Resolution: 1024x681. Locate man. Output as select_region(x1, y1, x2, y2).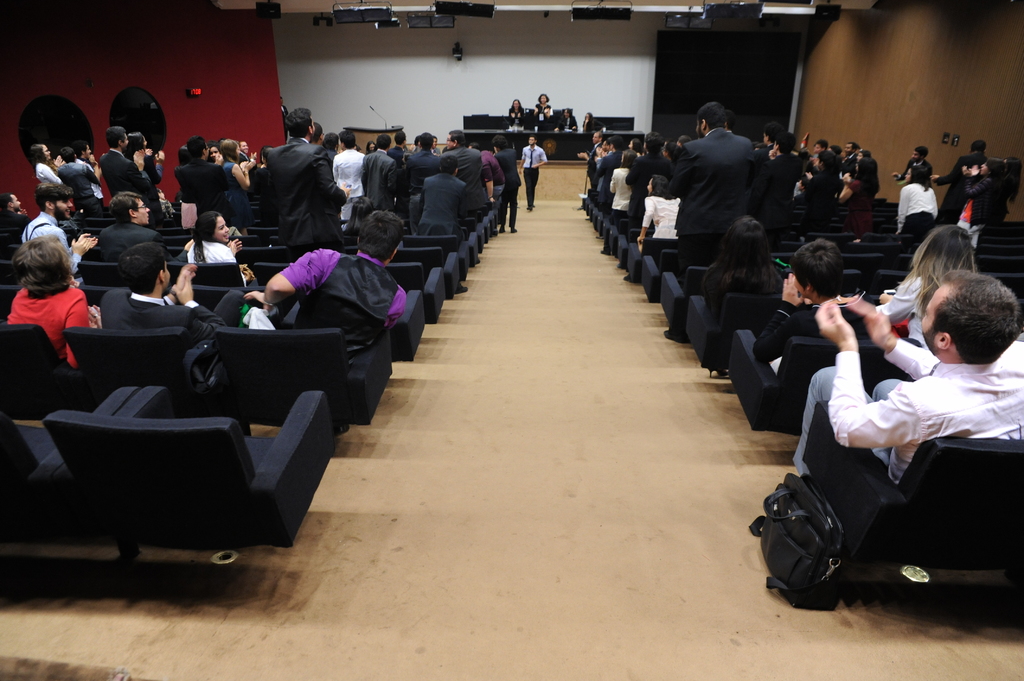
select_region(89, 187, 164, 262).
